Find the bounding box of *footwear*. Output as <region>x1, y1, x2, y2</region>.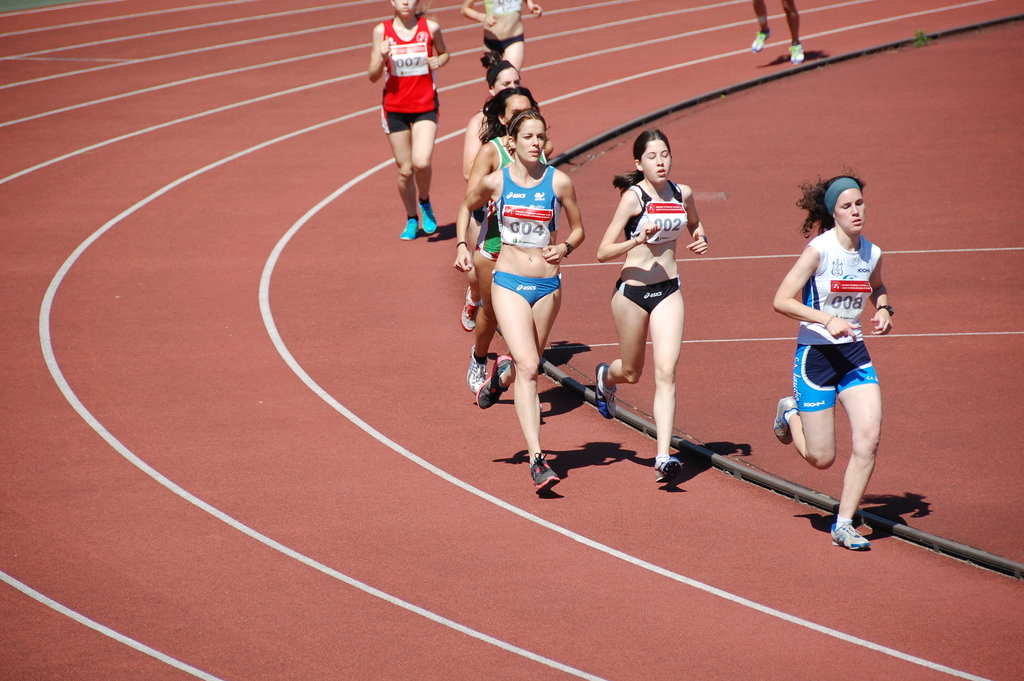
<region>463, 347, 488, 394</region>.
